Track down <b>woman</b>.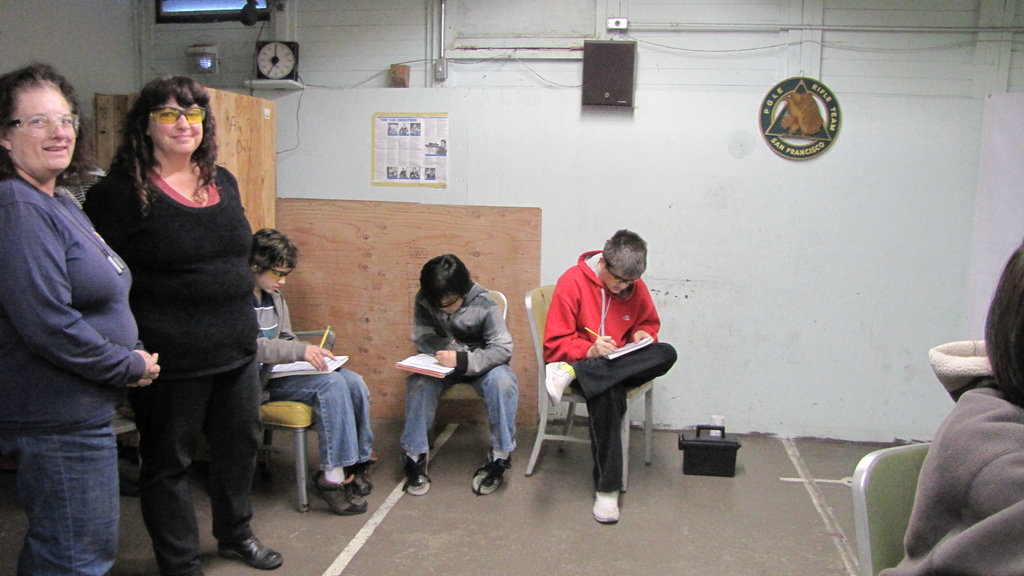
Tracked to crop(94, 71, 266, 564).
